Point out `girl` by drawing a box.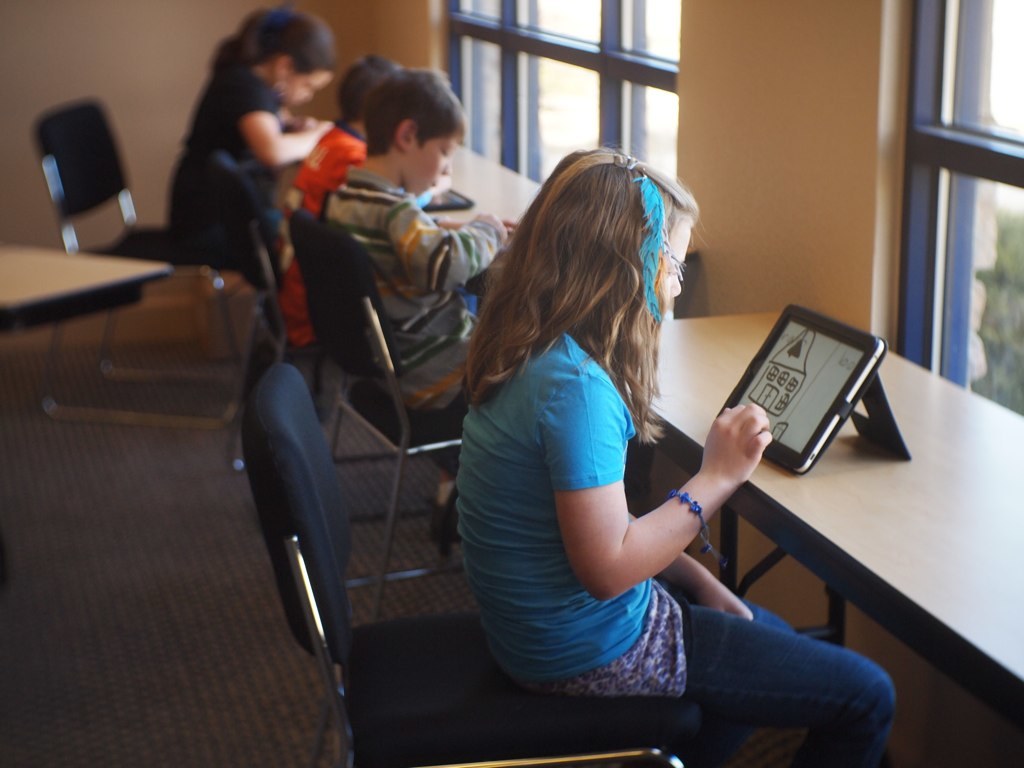
(left=168, top=1, right=338, bottom=285).
